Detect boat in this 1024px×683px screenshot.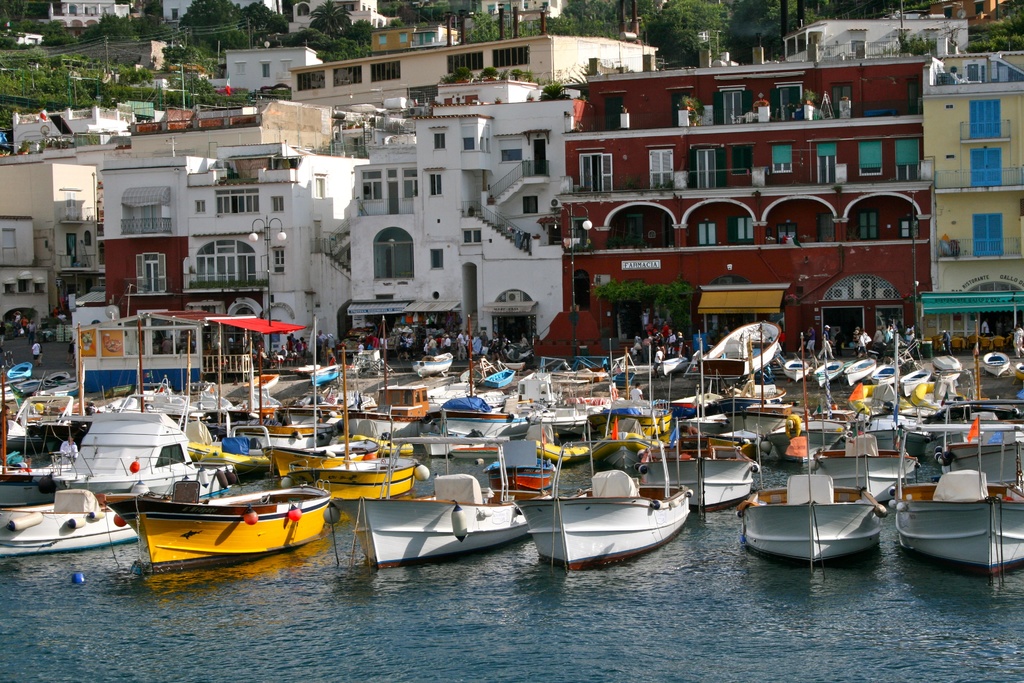
Detection: select_region(870, 356, 911, 384).
